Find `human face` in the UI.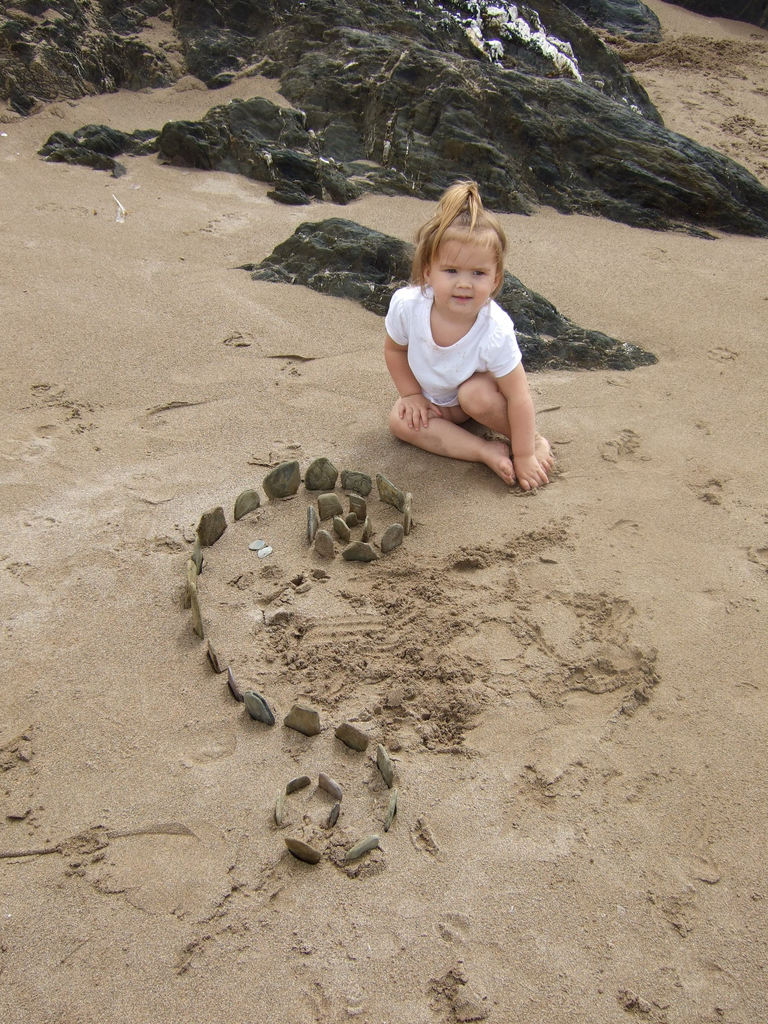
UI element at (x1=432, y1=243, x2=495, y2=312).
